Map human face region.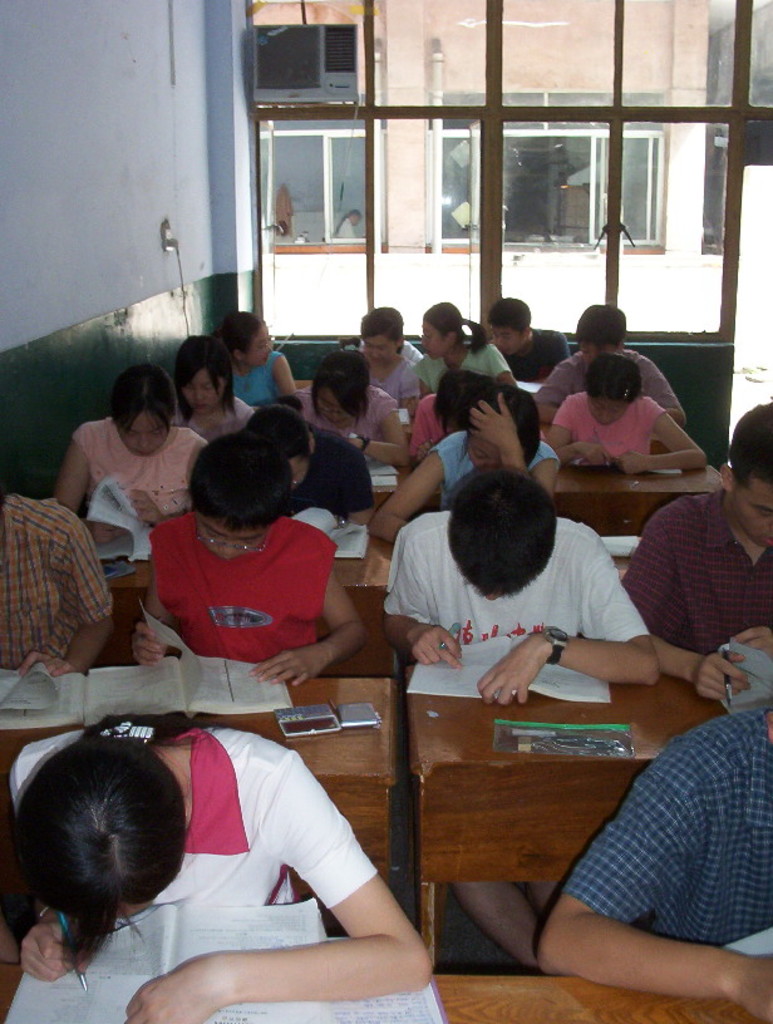
Mapped to bbox=[425, 323, 448, 354].
